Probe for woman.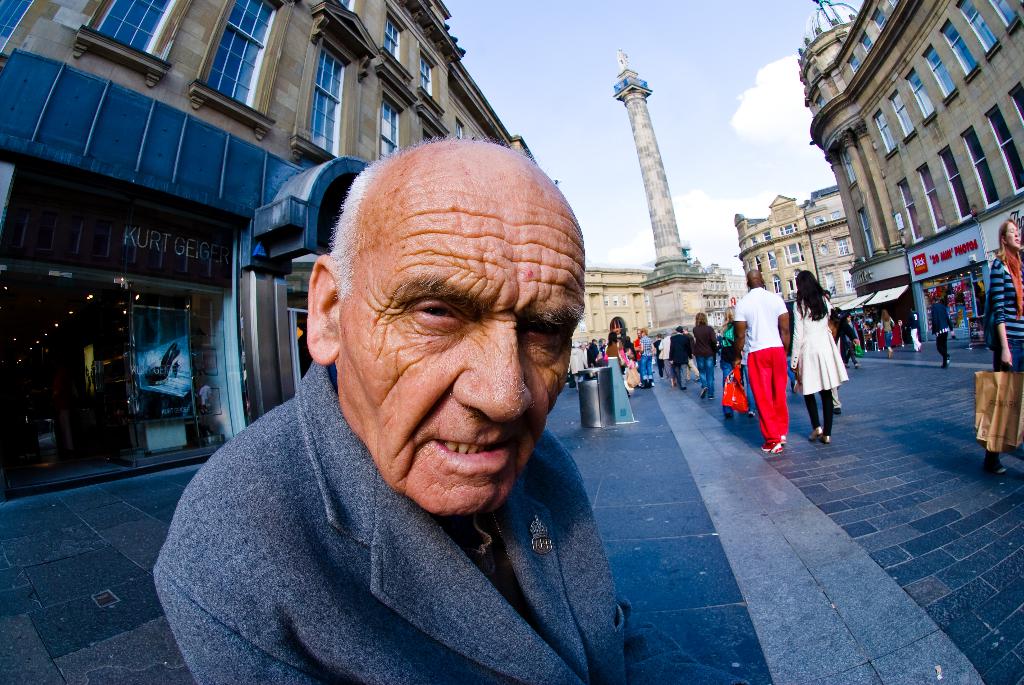
Probe result: Rect(801, 278, 849, 446).
